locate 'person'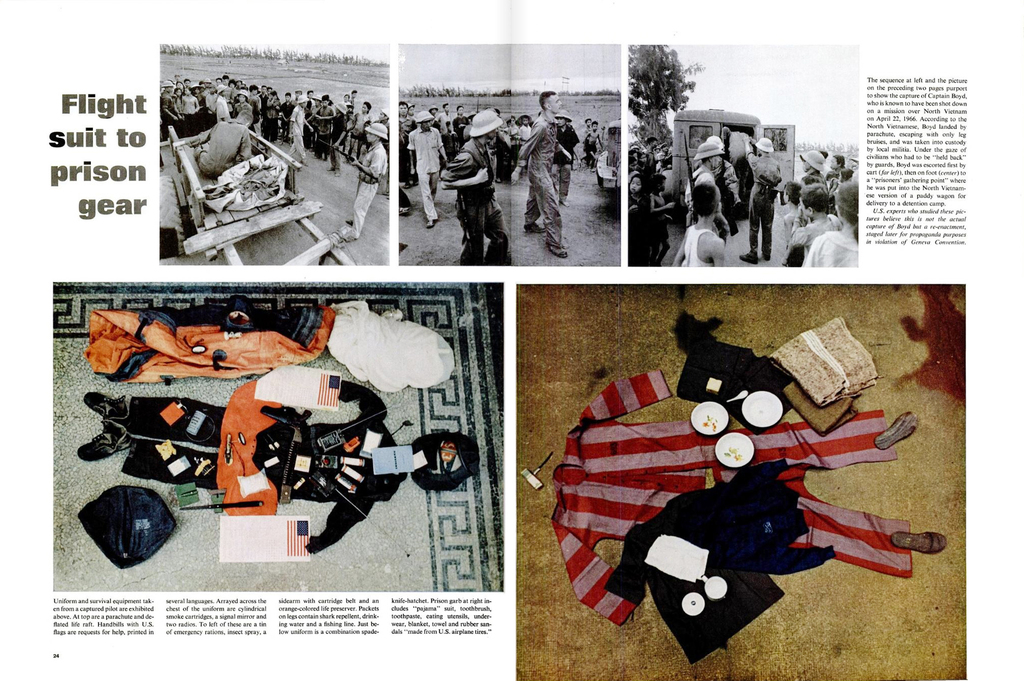
{"x1": 523, "y1": 97, "x2": 577, "y2": 257}
